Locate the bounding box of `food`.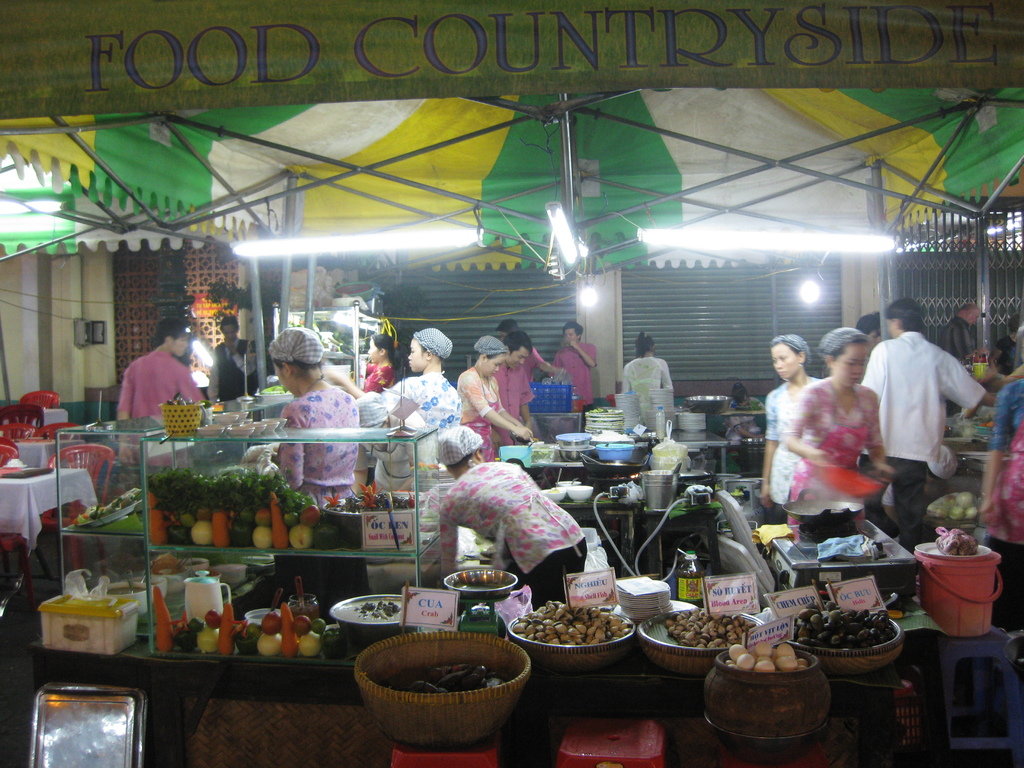
Bounding box: (209,400,223,415).
